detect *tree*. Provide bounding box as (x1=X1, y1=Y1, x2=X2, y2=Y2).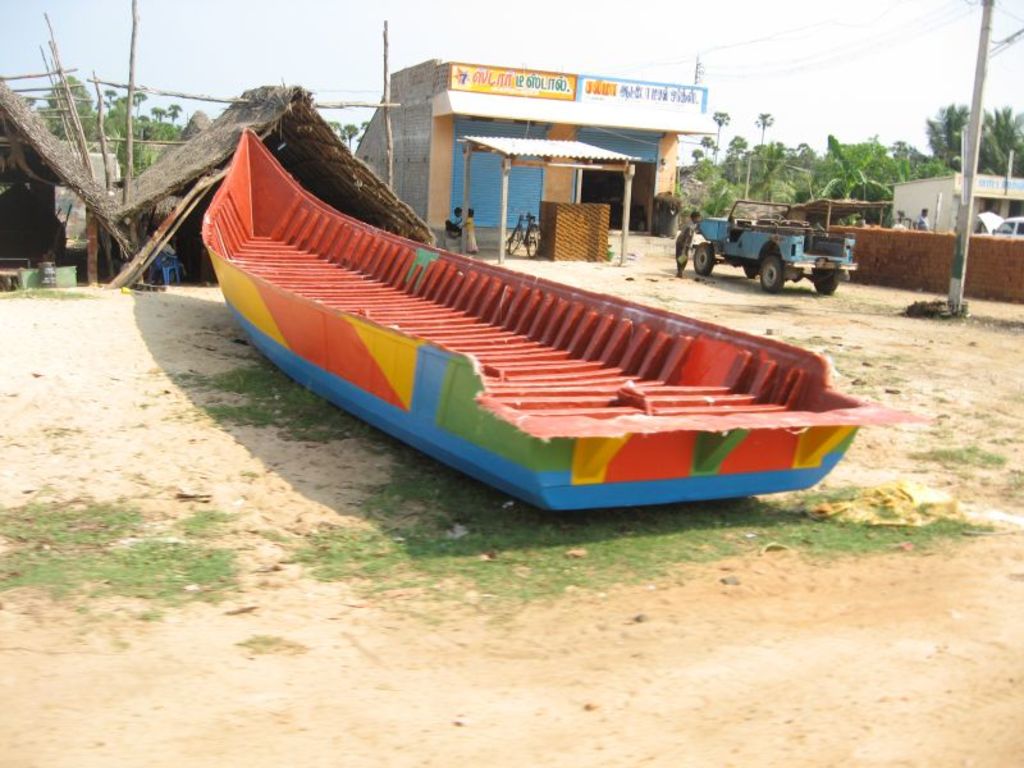
(x1=33, y1=73, x2=90, y2=147).
